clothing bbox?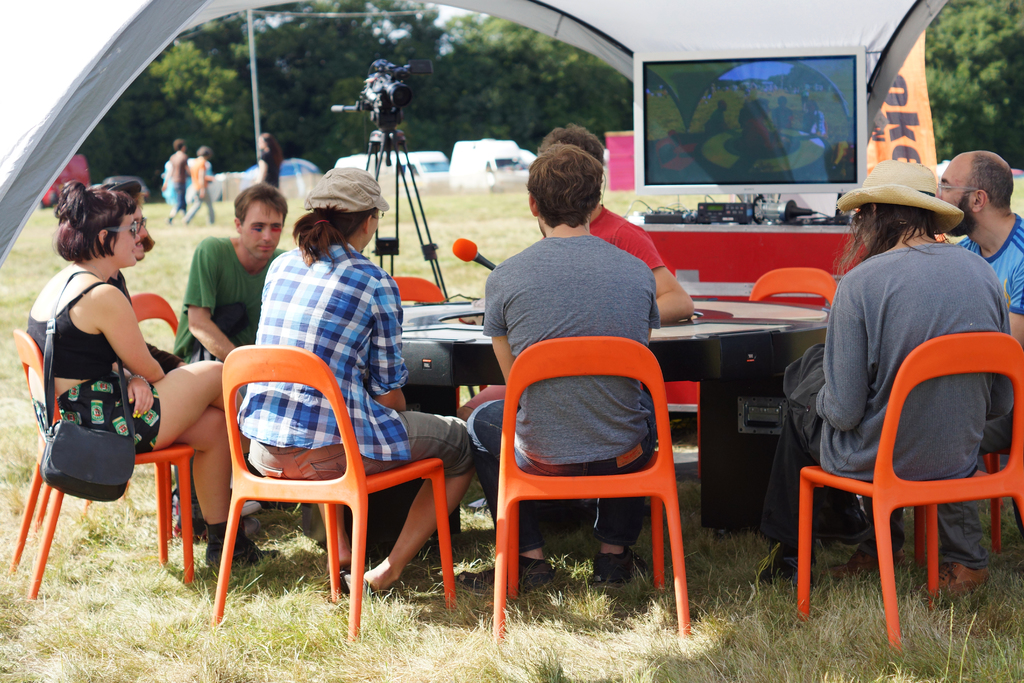
rect(184, 150, 211, 218)
